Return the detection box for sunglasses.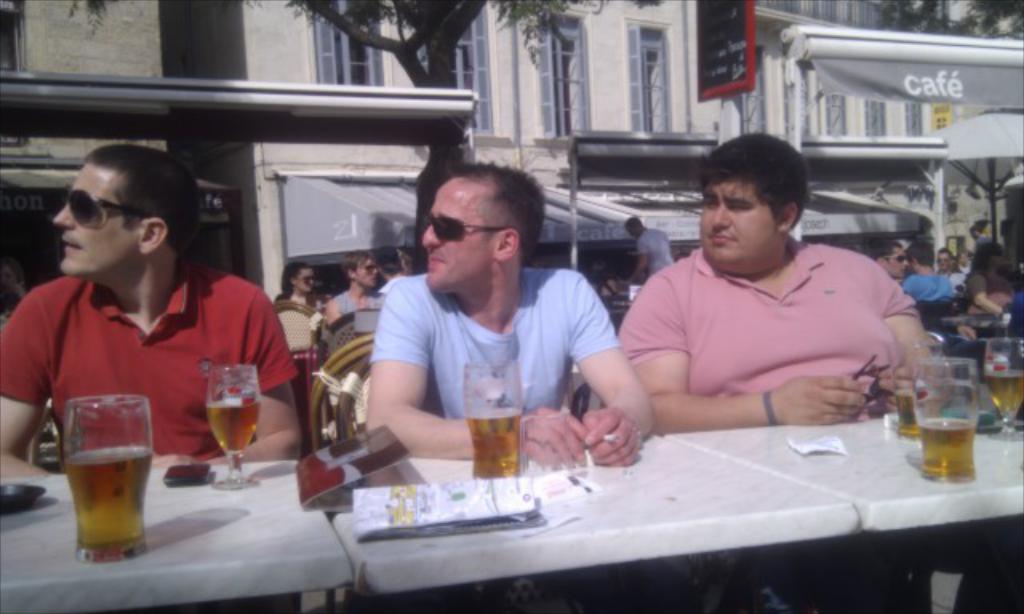
{"x1": 888, "y1": 257, "x2": 910, "y2": 262}.
